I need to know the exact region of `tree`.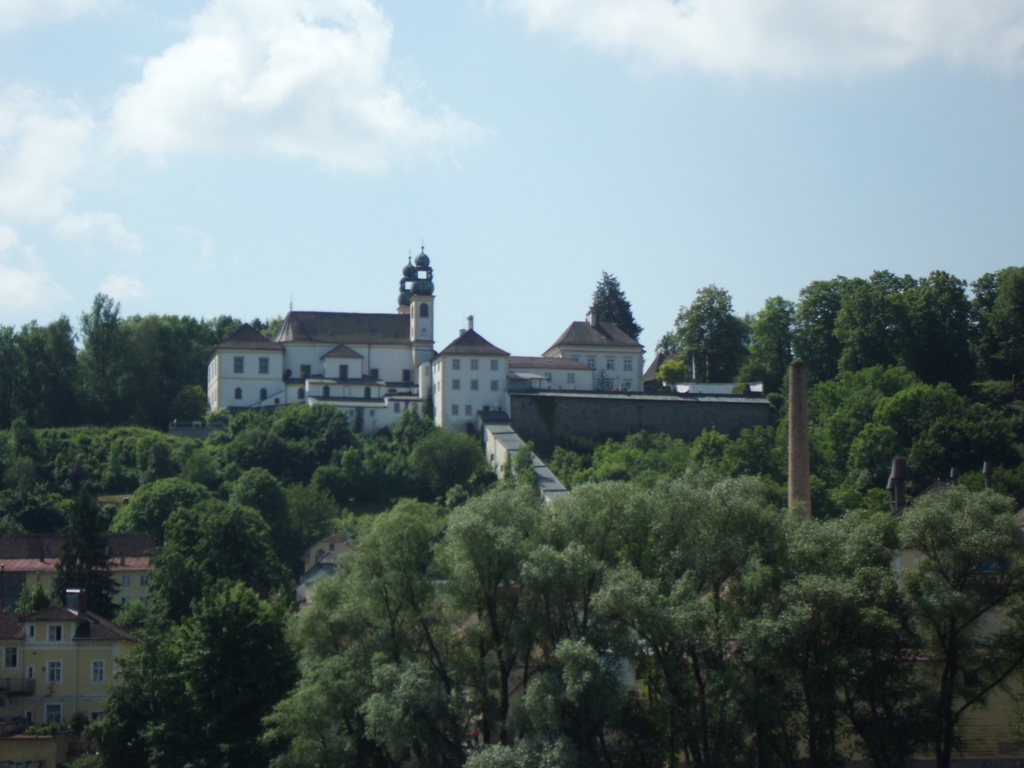
Region: (831,269,899,374).
